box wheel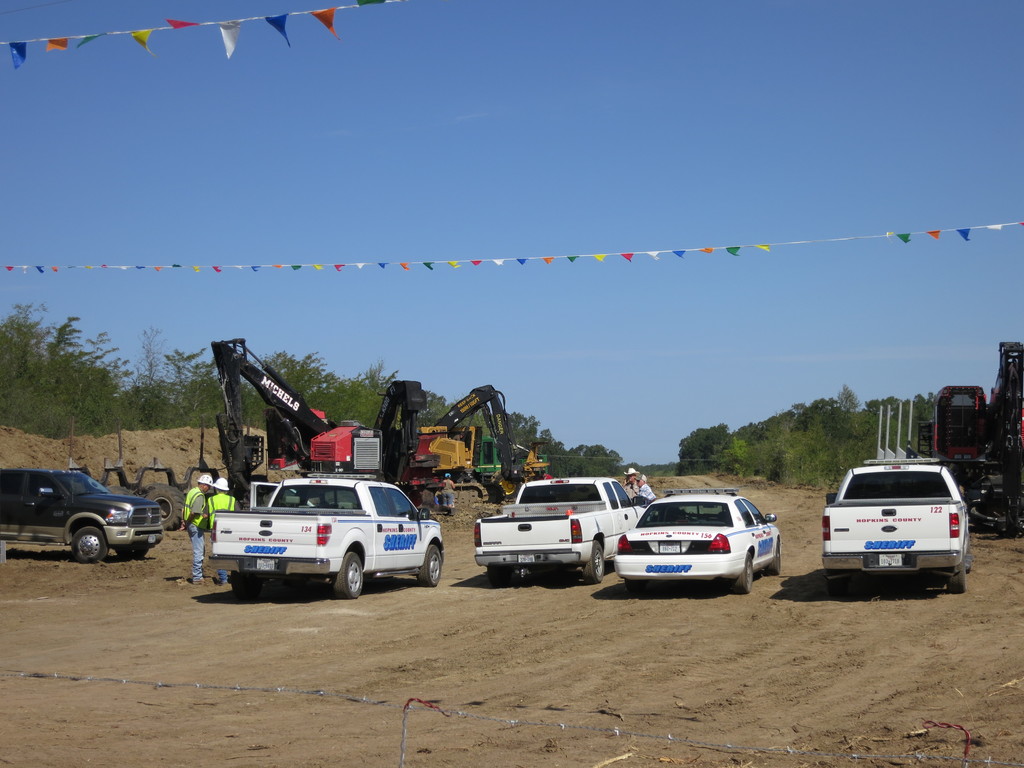
box(335, 549, 368, 604)
